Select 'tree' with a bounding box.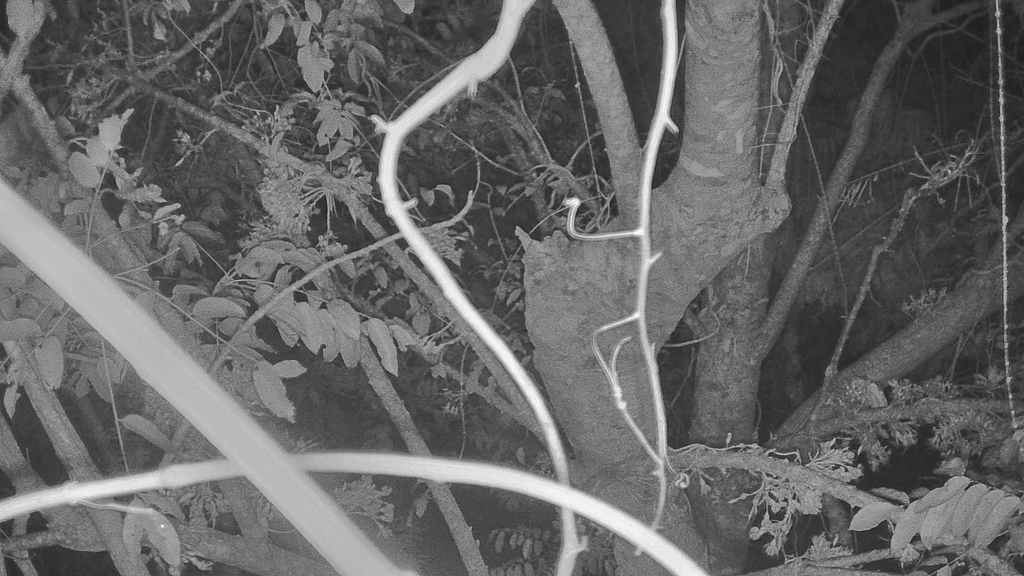
0/0/1023/575.
